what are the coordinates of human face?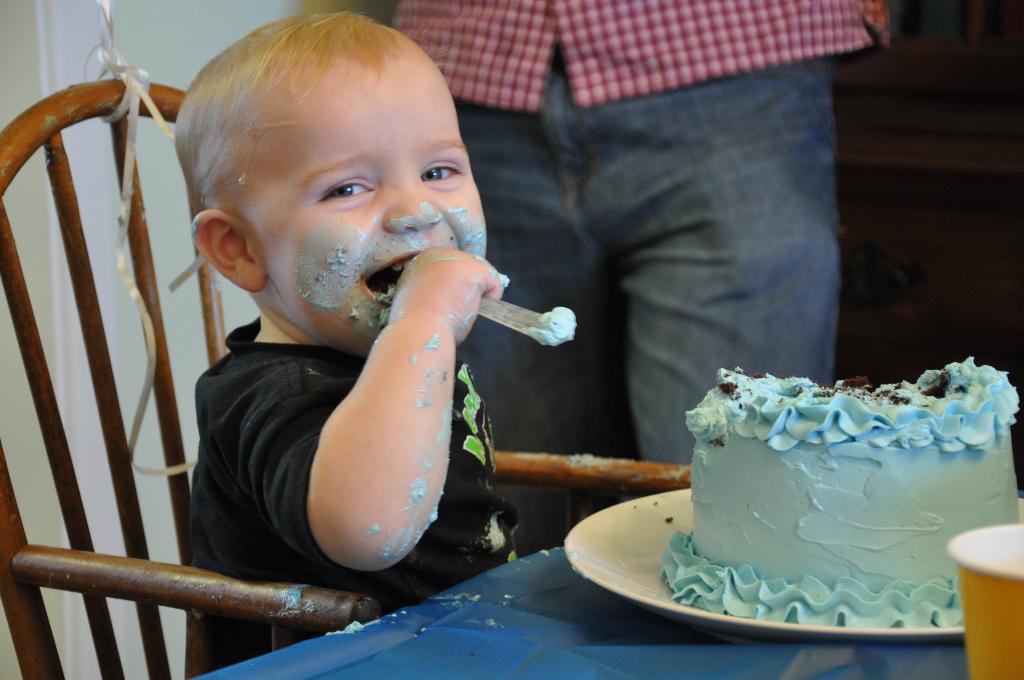
bbox=(252, 35, 484, 362).
